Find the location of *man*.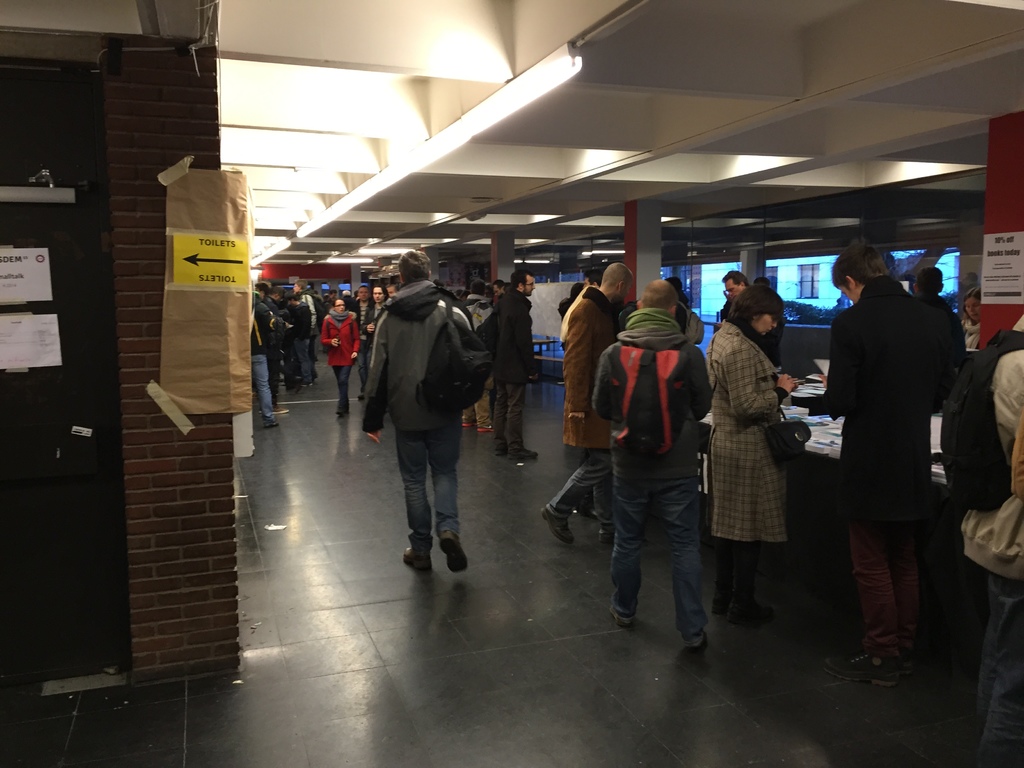
Location: {"left": 940, "top": 303, "right": 1023, "bottom": 767}.
